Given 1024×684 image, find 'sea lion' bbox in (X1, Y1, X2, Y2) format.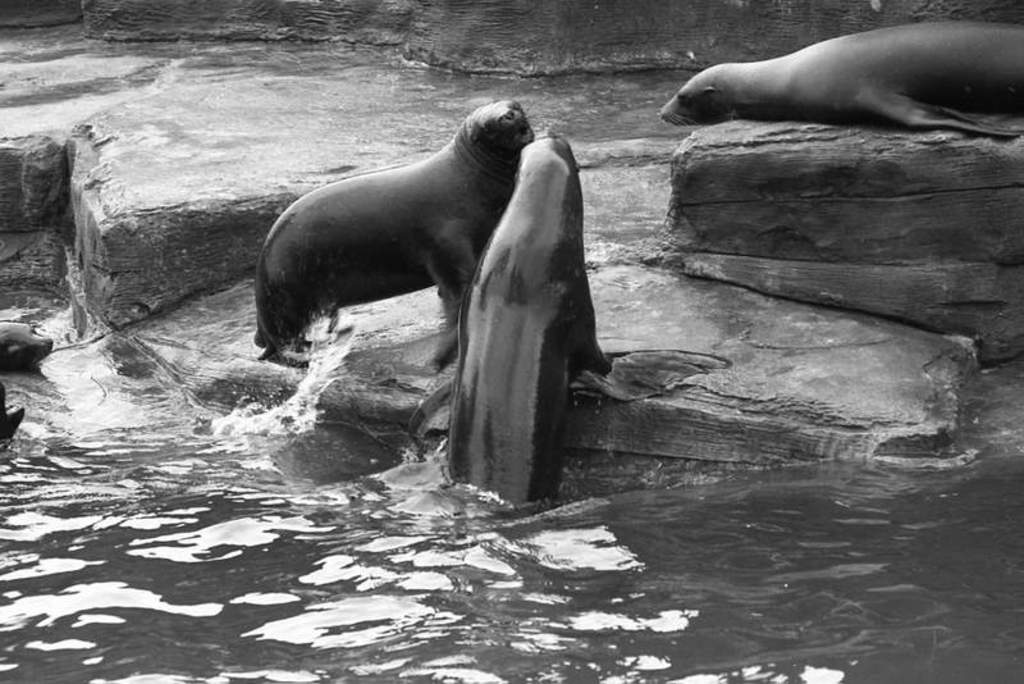
(658, 28, 1023, 142).
